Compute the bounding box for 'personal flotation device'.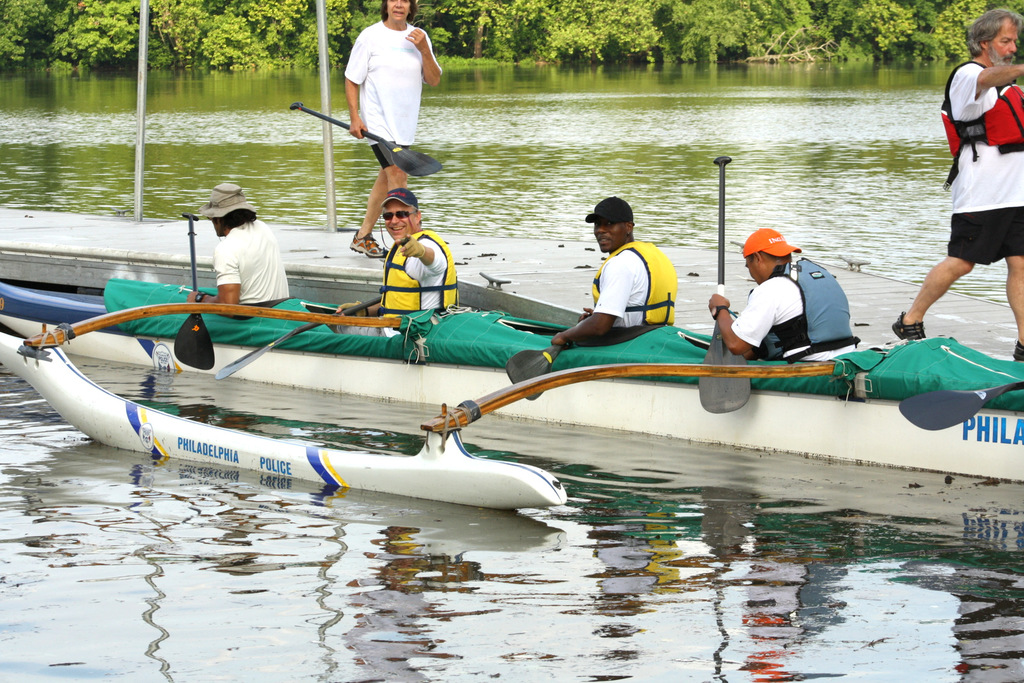
l=376, t=229, r=462, b=314.
